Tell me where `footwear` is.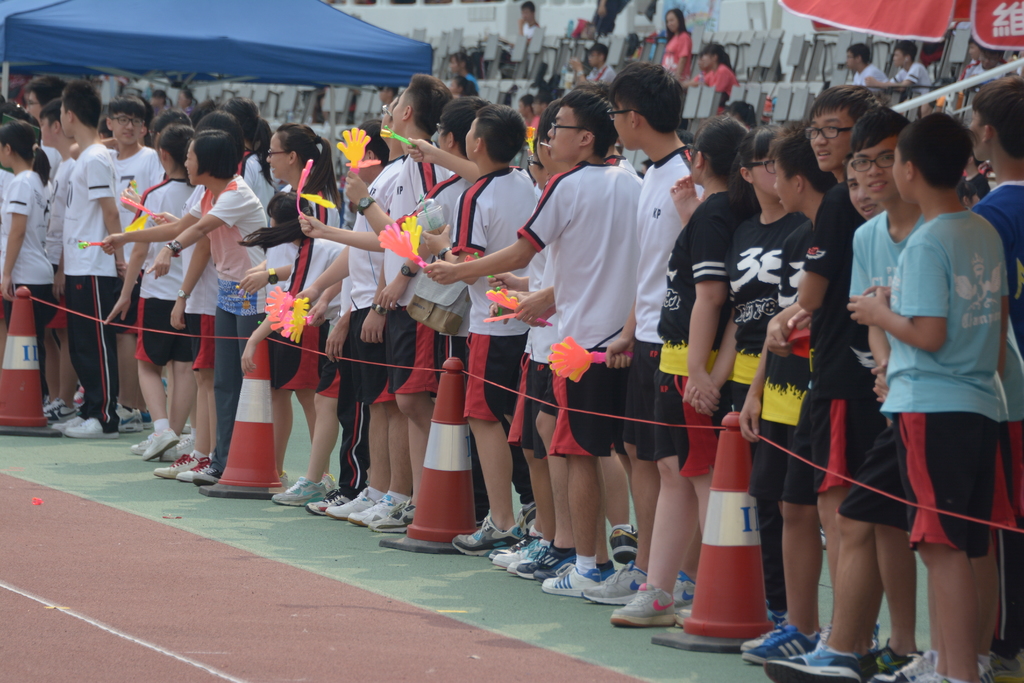
`footwear` is at region(345, 495, 397, 526).
